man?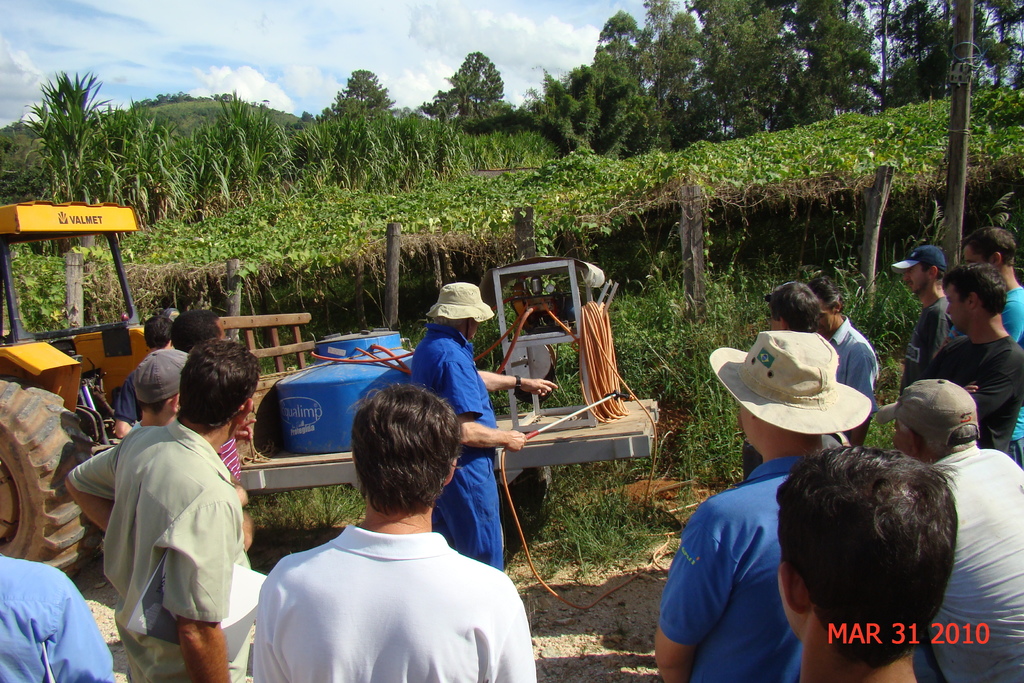
Rect(775, 449, 970, 682)
